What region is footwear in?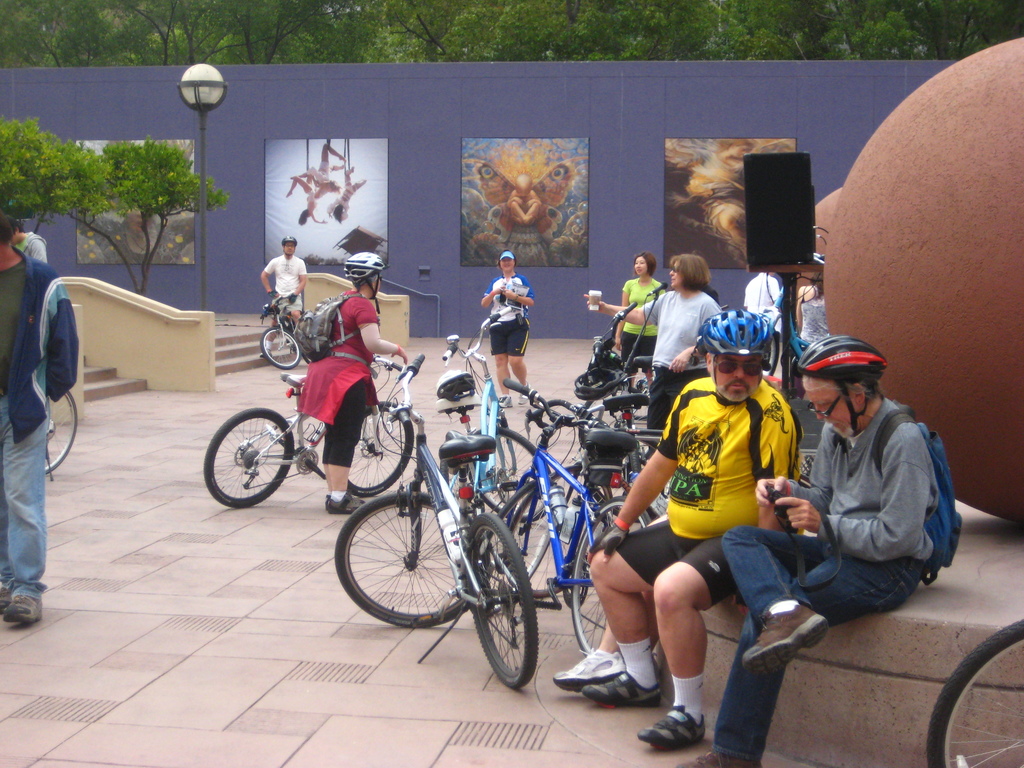
BBox(516, 383, 533, 405).
